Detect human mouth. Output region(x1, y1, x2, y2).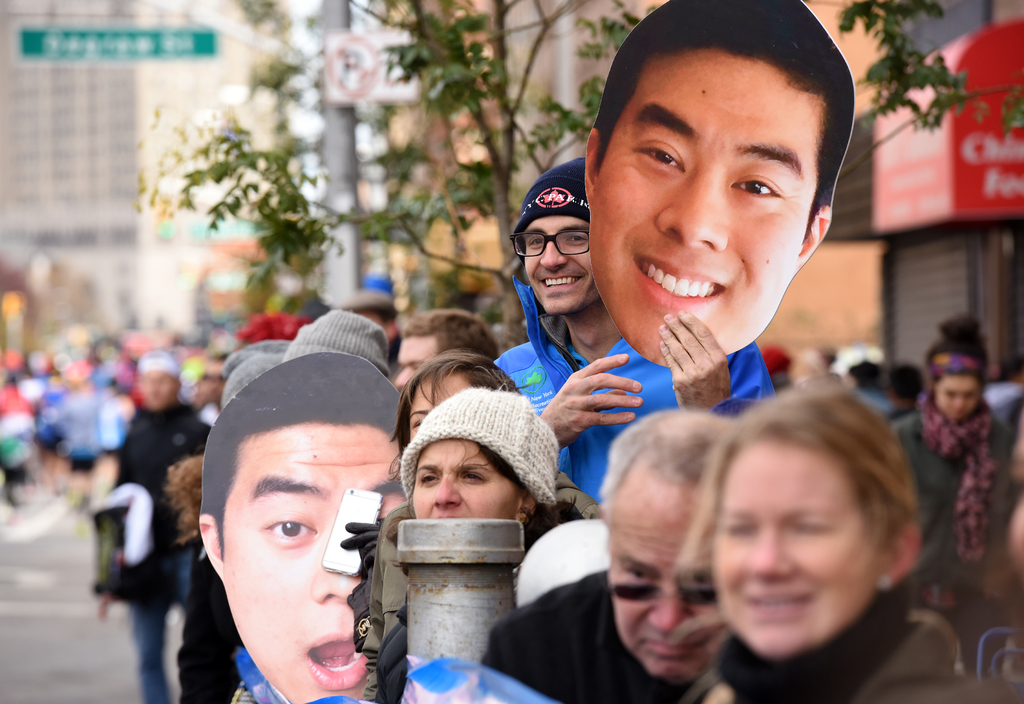
region(630, 252, 723, 301).
